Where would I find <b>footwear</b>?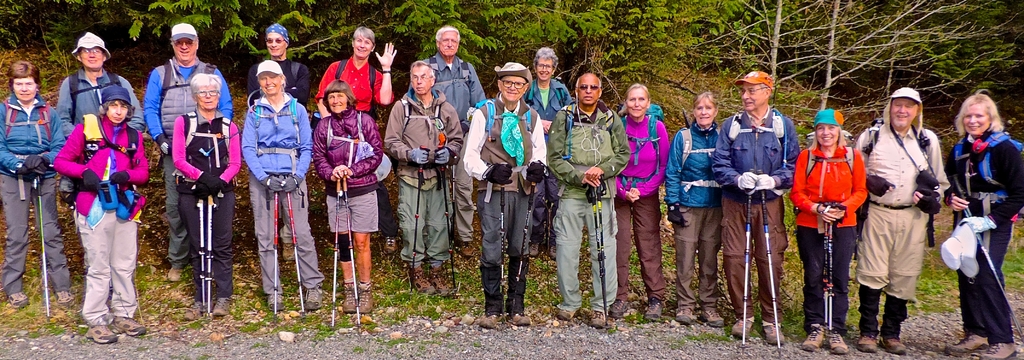
At box(344, 283, 358, 312).
